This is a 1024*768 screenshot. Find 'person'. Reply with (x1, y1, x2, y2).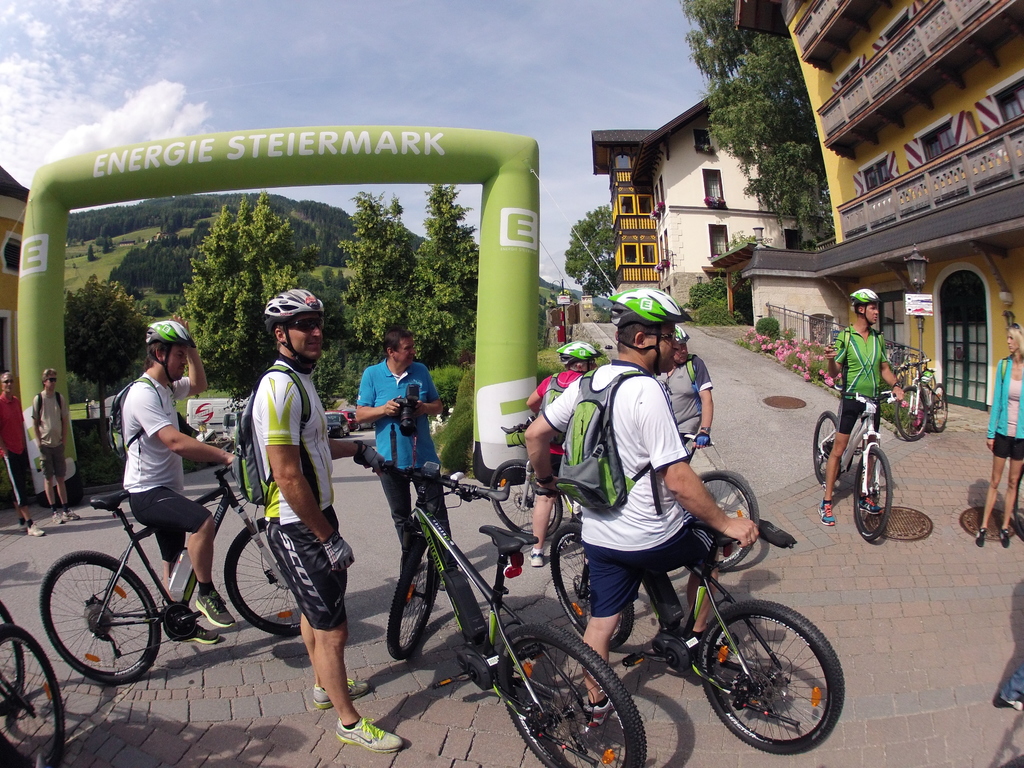
(529, 291, 760, 732).
